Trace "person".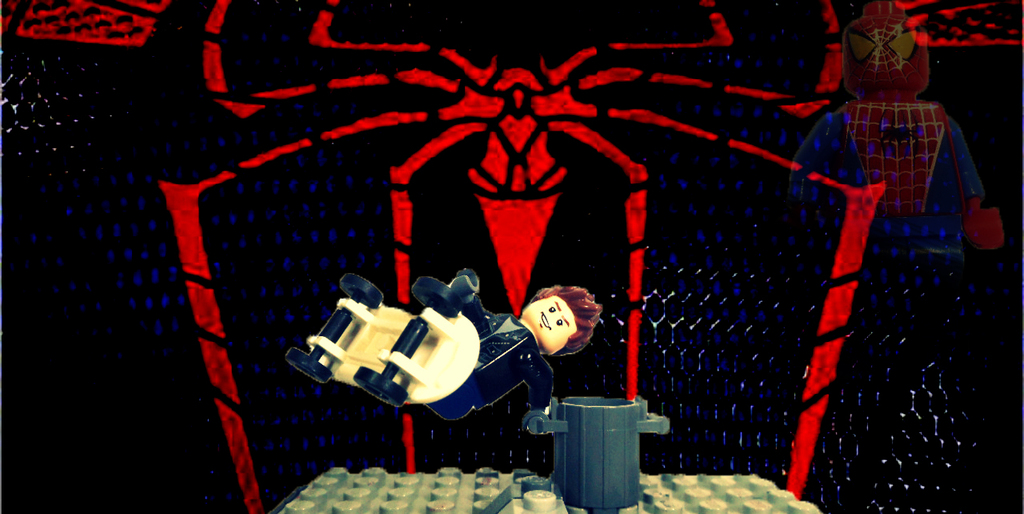
Traced to [left=425, top=271, right=599, bottom=420].
